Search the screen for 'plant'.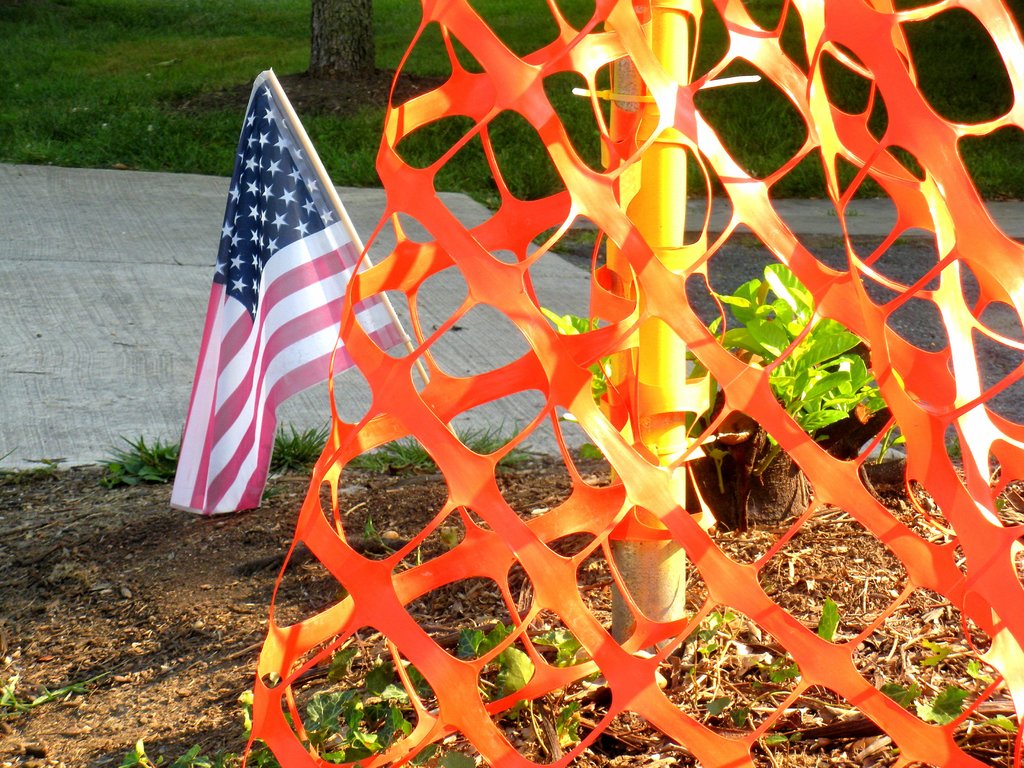
Found at BBox(267, 415, 333, 478).
